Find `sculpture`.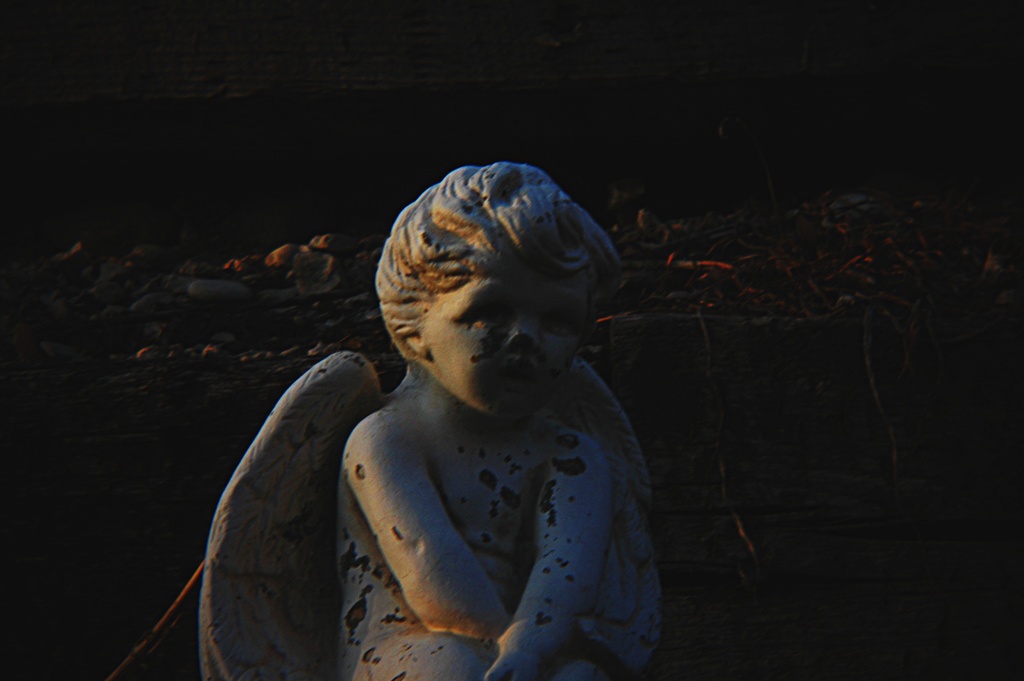
(left=155, top=122, right=761, bottom=669).
